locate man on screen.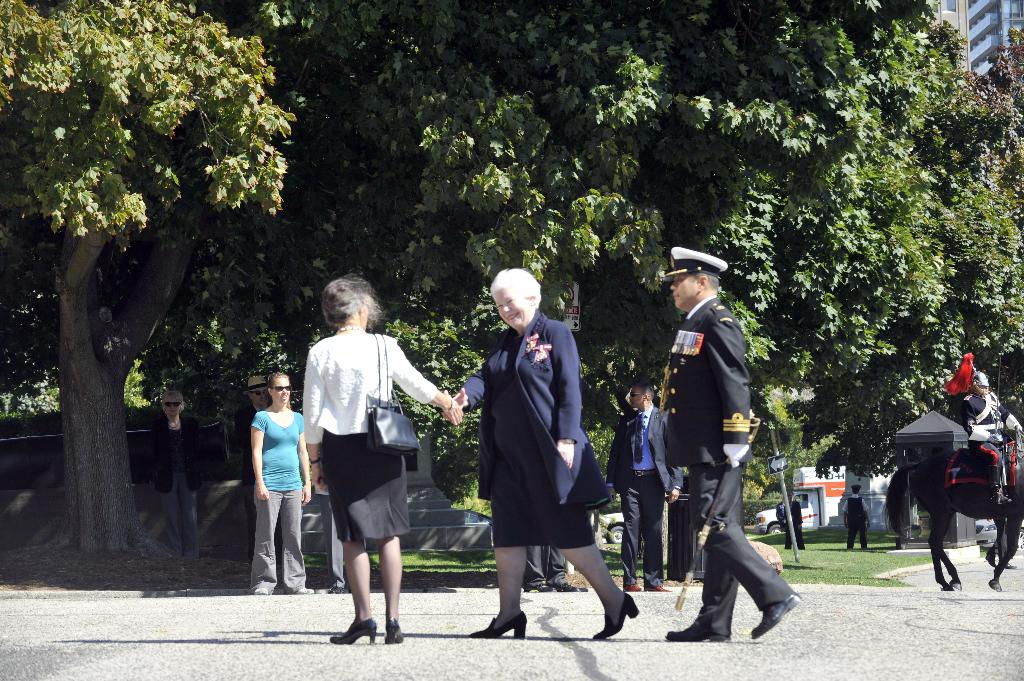
On screen at box=[605, 382, 680, 588].
